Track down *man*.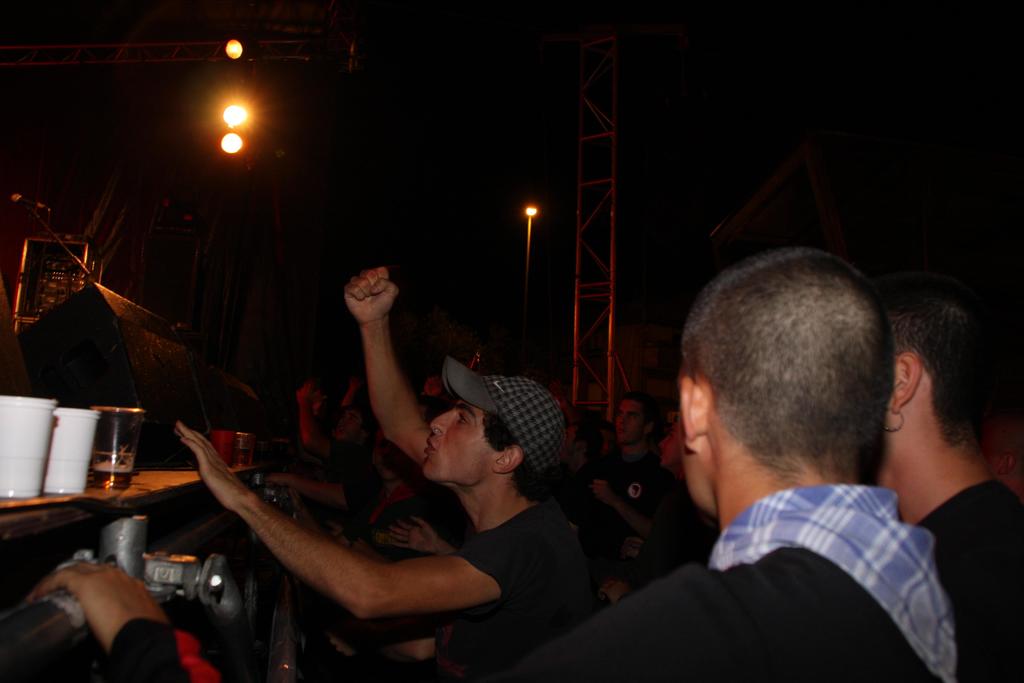
Tracked to (left=35, top=245, right=955, bottom=682).
